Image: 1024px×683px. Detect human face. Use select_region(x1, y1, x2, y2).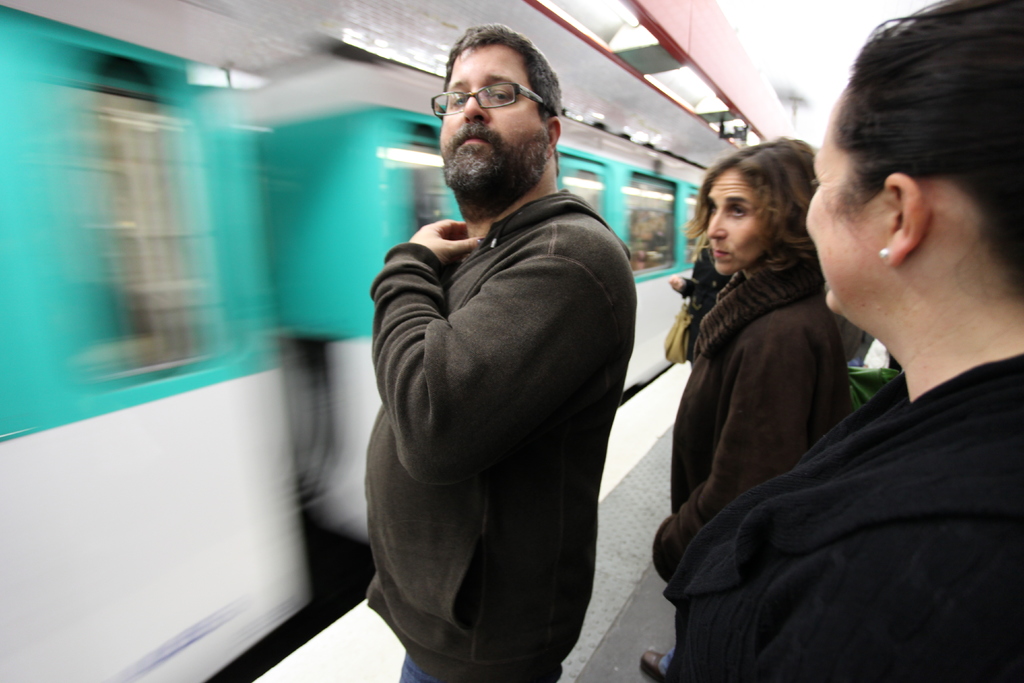
select_region(706, 163, 772, 273).
